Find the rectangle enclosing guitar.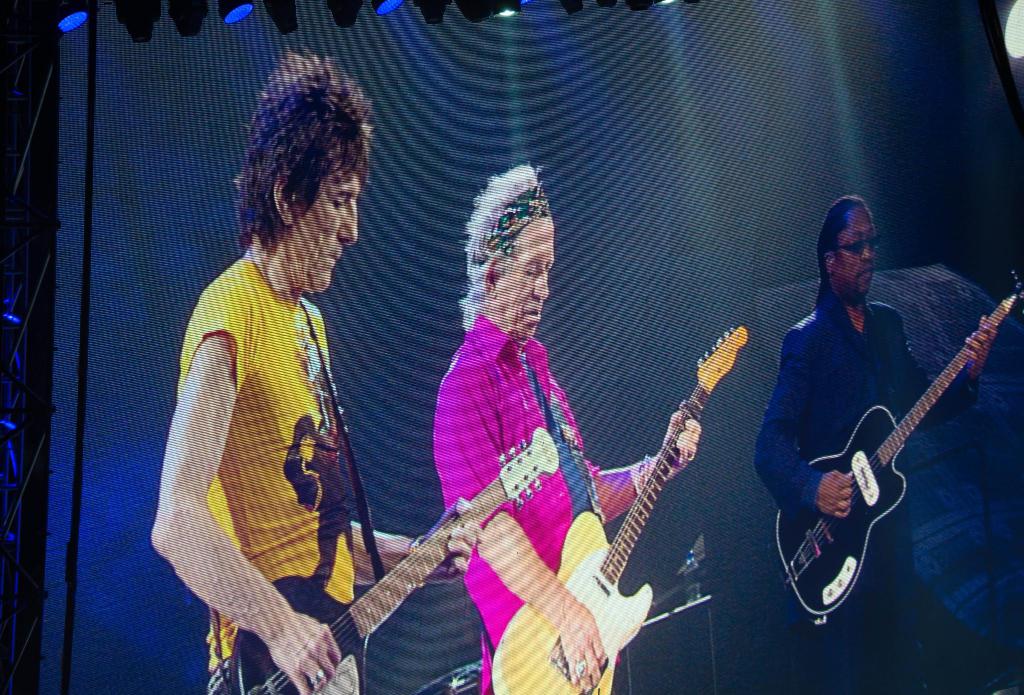
bbox(486, 317, 754, 694).
